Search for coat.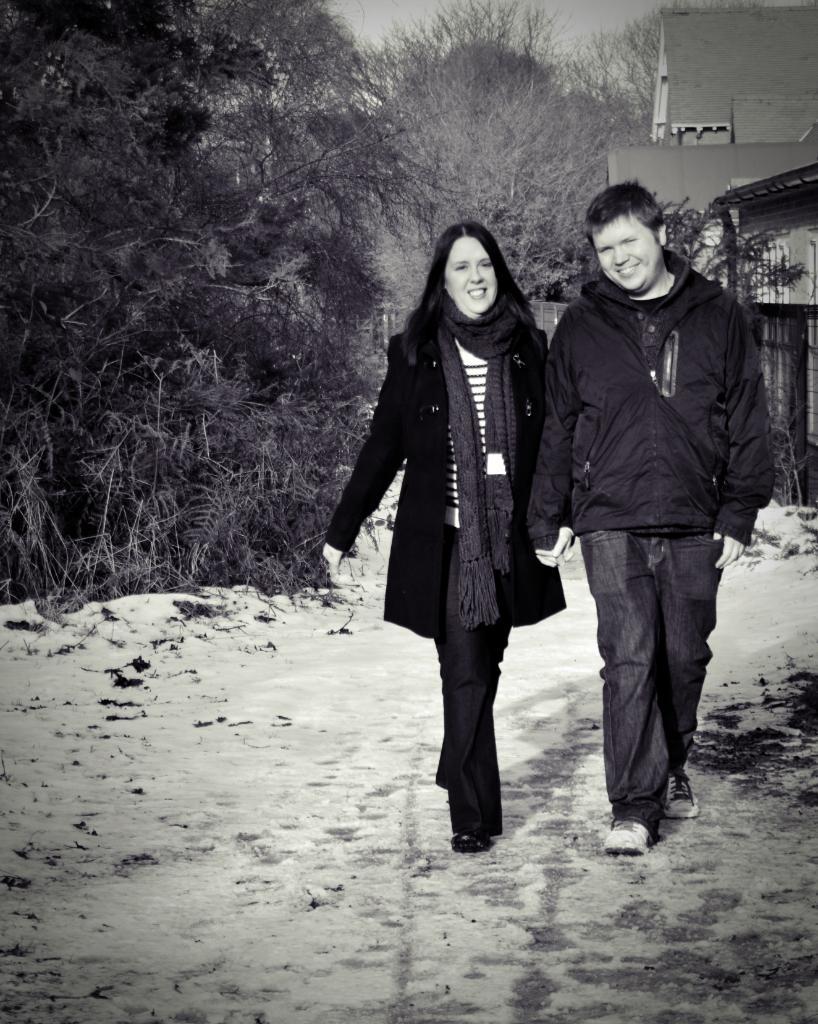
Found at <bbox>354, 255, 584, 639</bbox>.
